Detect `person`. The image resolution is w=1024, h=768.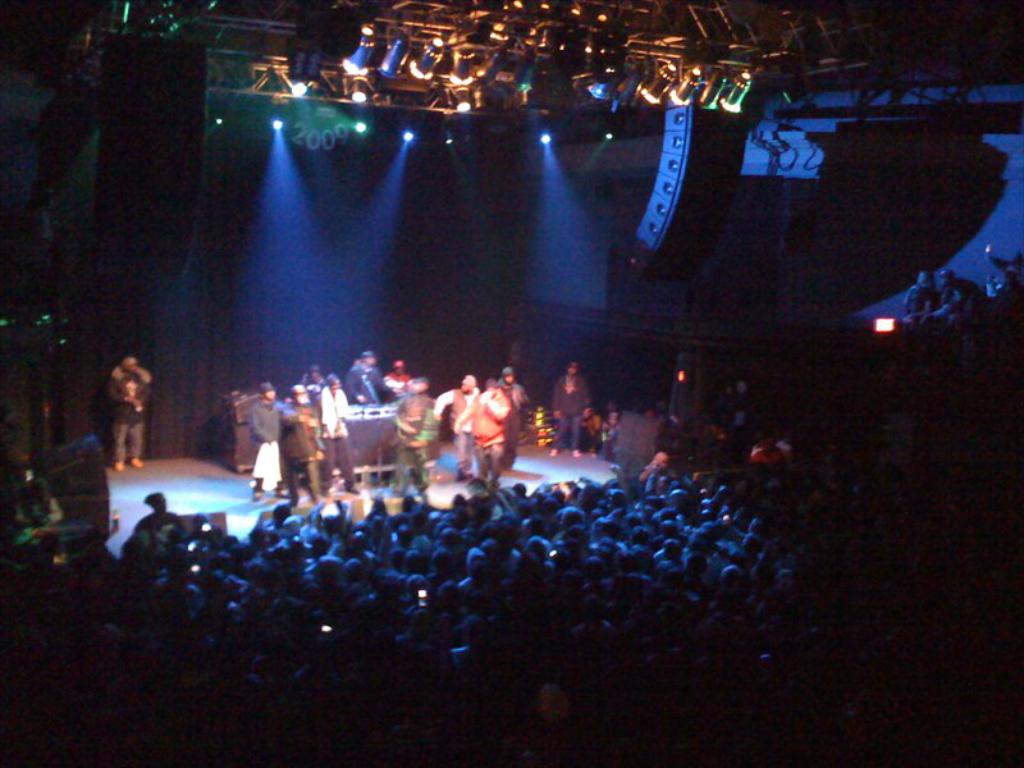
456, 372, 515, 489.
